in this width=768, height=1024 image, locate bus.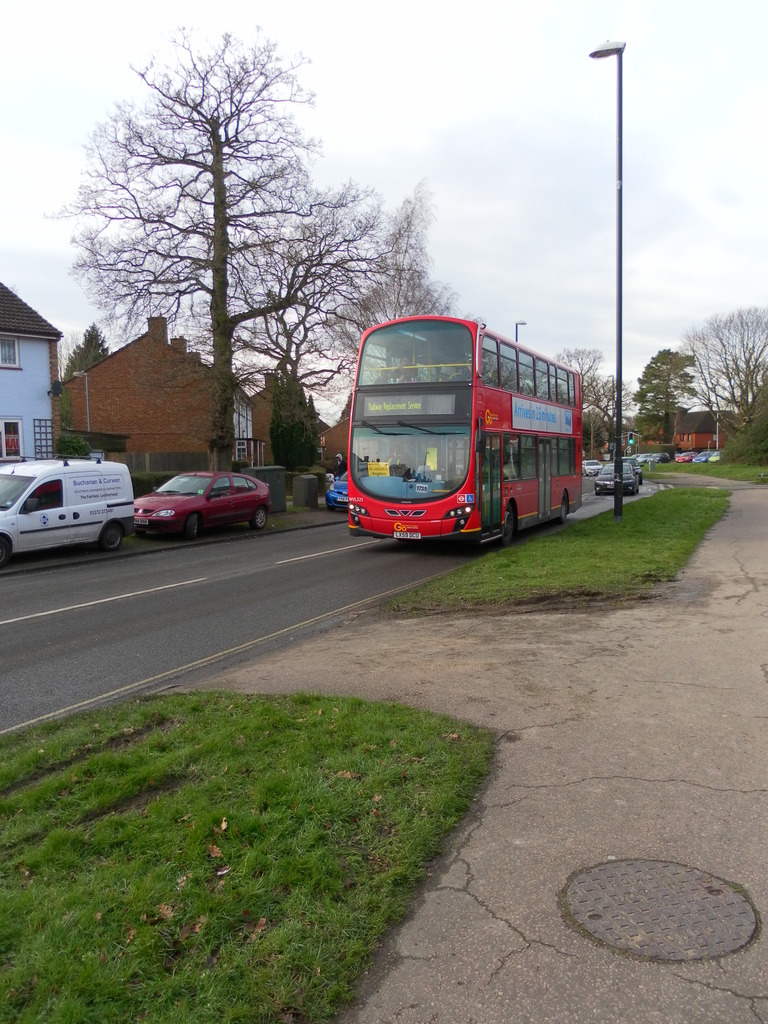
Bounding box: locate(345, 310, 589, 548).
